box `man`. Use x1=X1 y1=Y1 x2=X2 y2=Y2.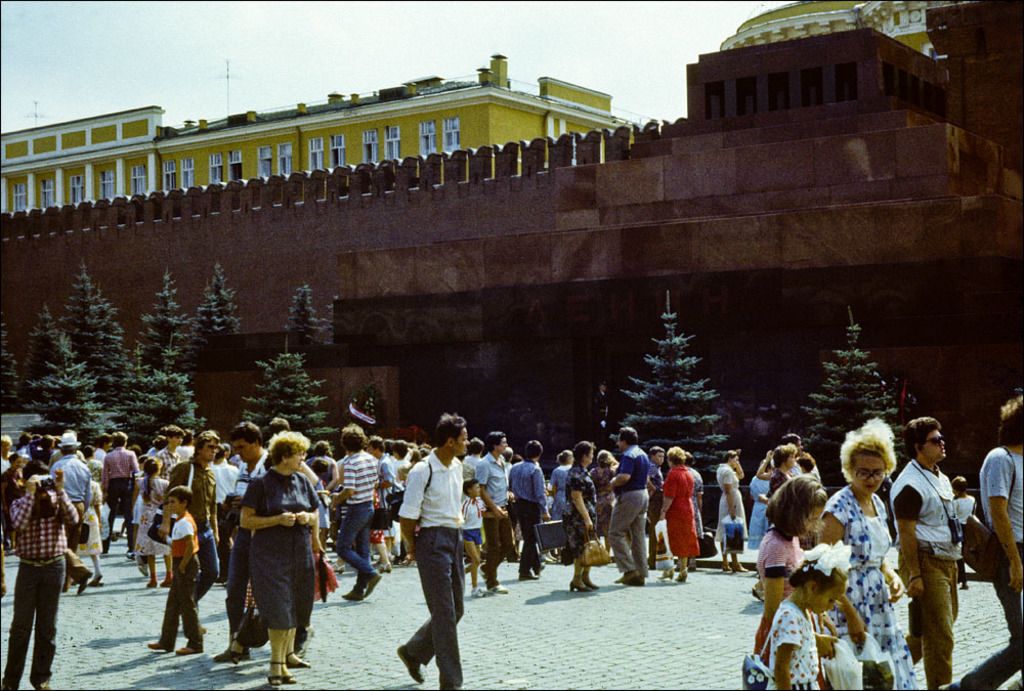
x1=52 y1=430 x2=105 y2=601.
